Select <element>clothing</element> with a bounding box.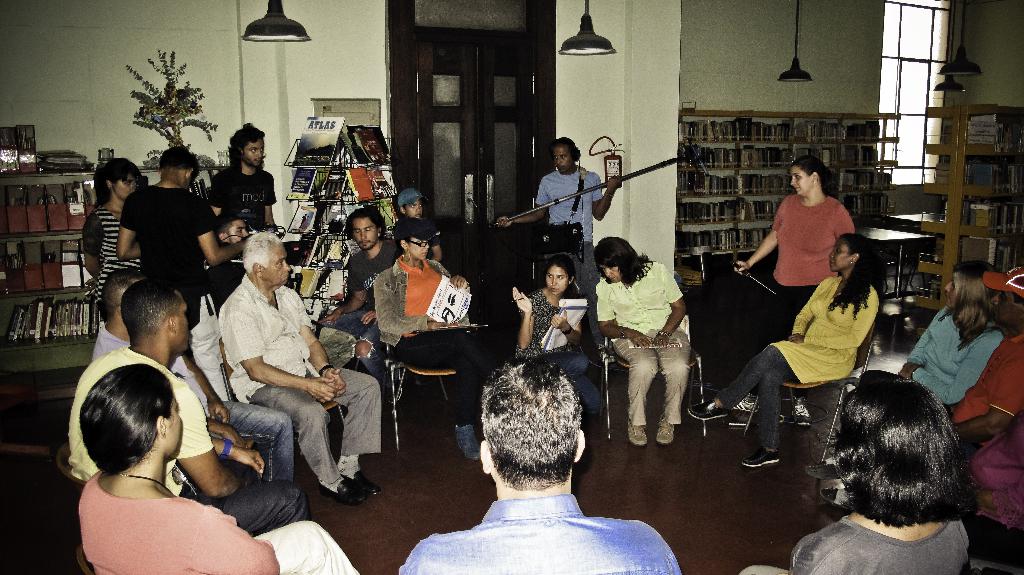
<box>513,284,591,407</box>.
